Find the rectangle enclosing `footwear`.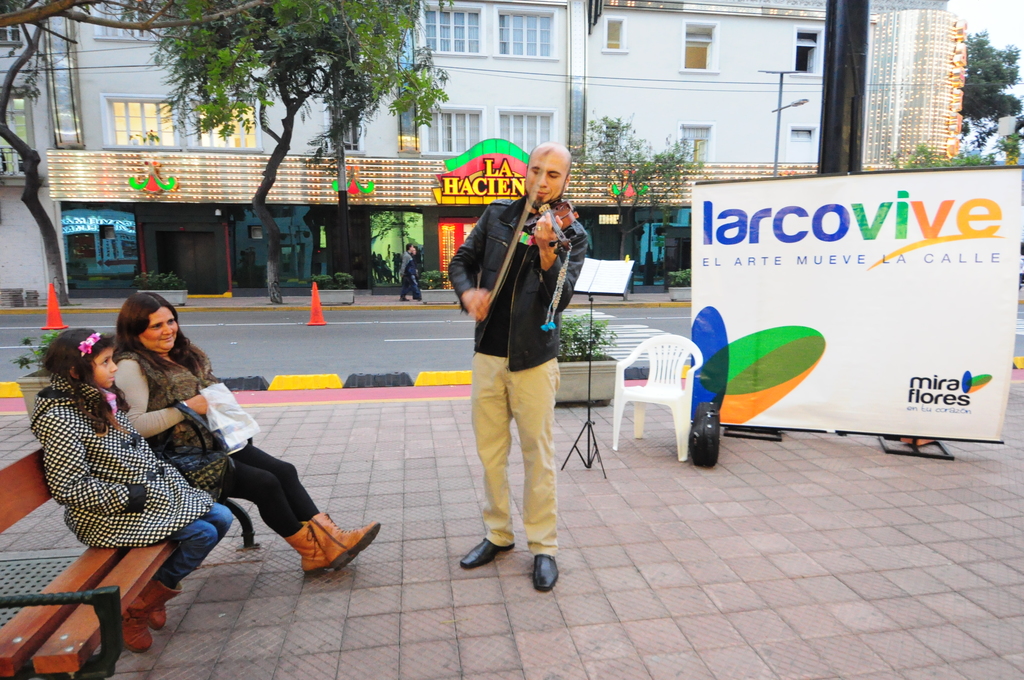
left=307, top=512, right=378, bottom=571.
